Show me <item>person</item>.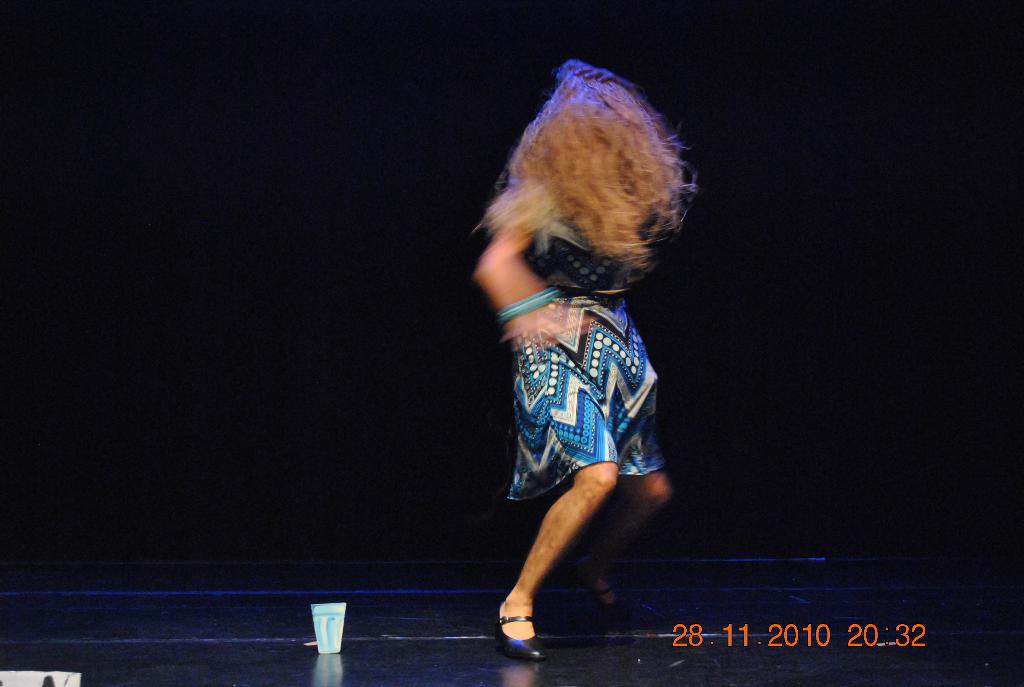
<item>person</item> is here: 475,60,708,658.
